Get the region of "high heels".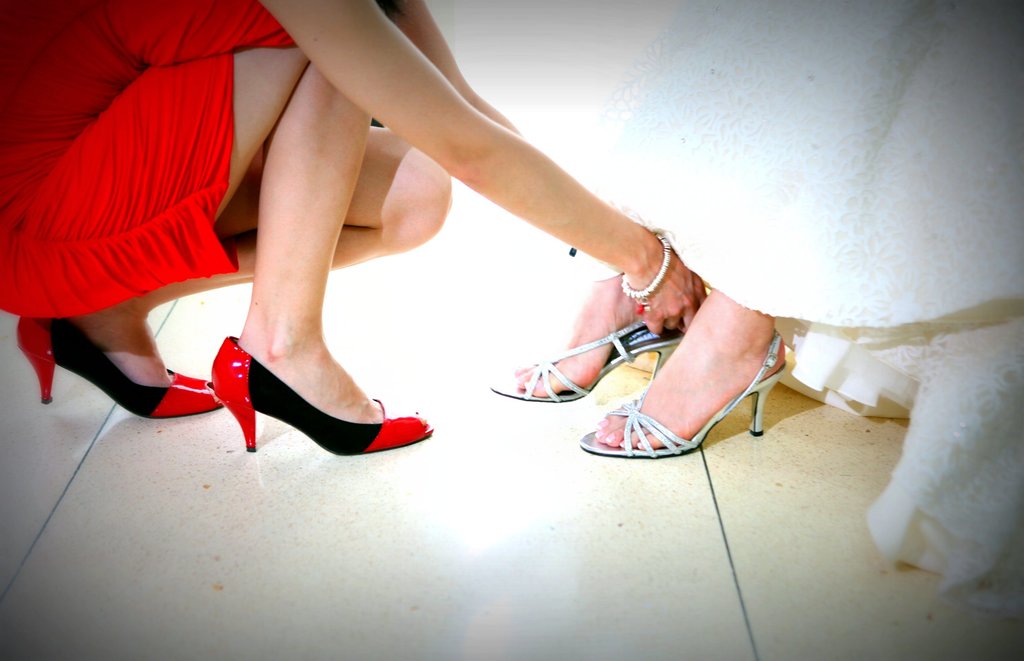
(x1=16, y1=320, x2=223, y2=424).
